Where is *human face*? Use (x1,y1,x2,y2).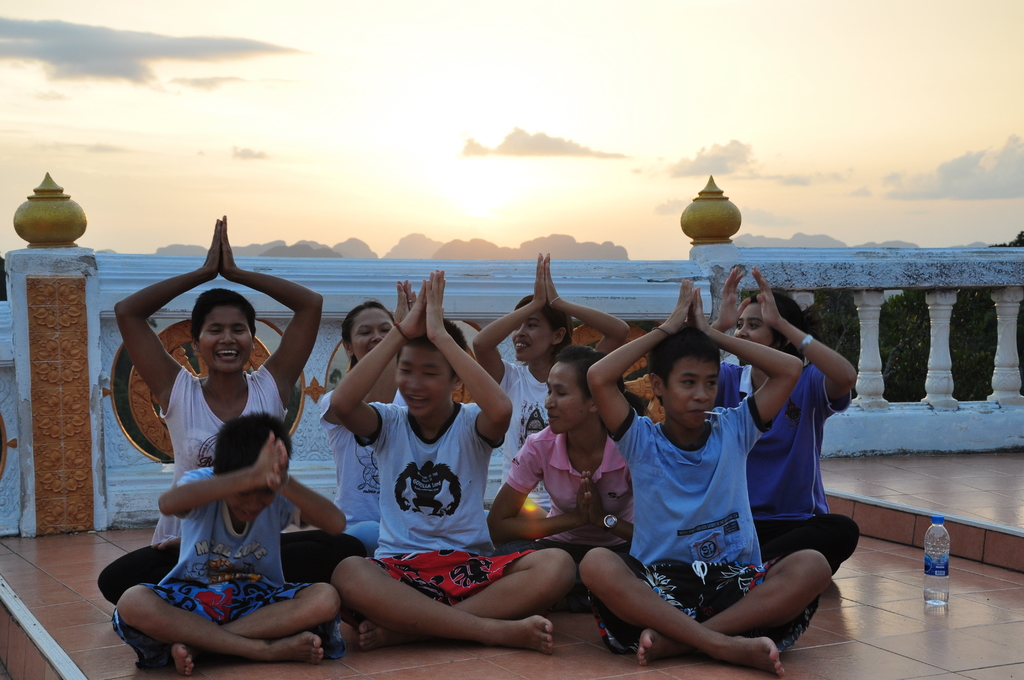
(732,302,778,348).
